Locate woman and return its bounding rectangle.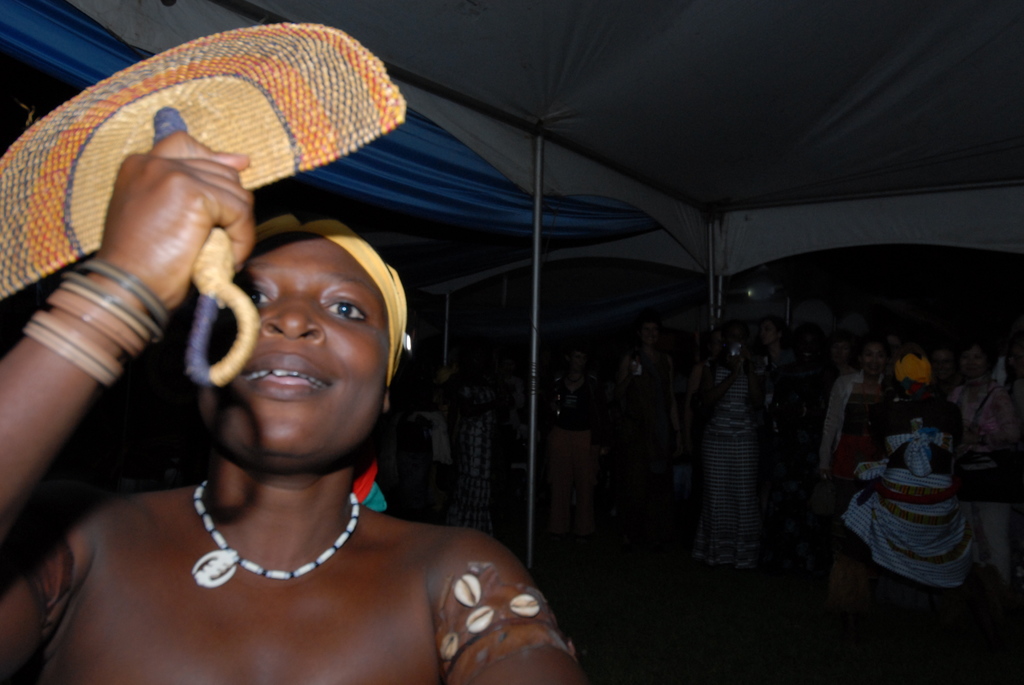
x1=28, y1=138, x2=576, y2=672.
